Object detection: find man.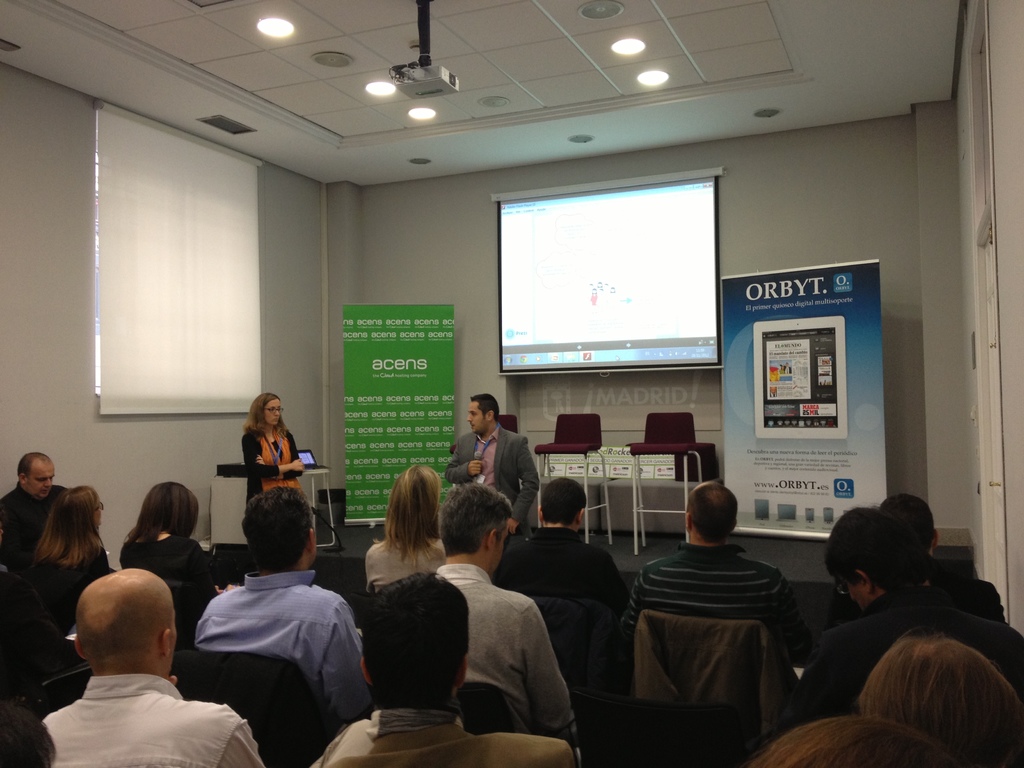
region(40, 563, 260, 767).
